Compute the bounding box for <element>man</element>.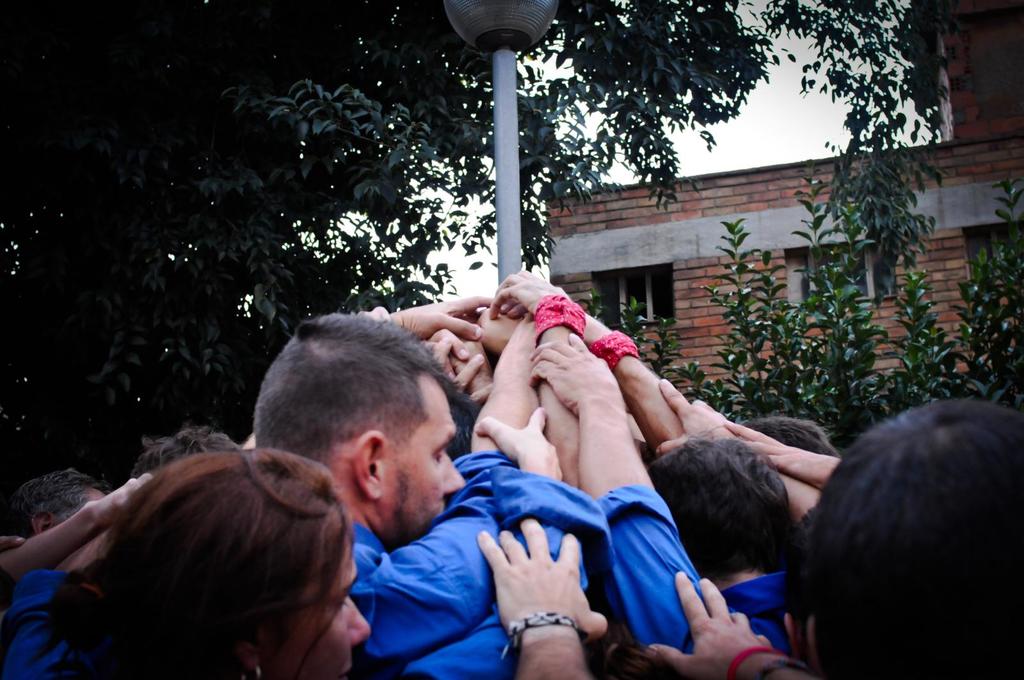
crop(0, 290, 541, 679).
